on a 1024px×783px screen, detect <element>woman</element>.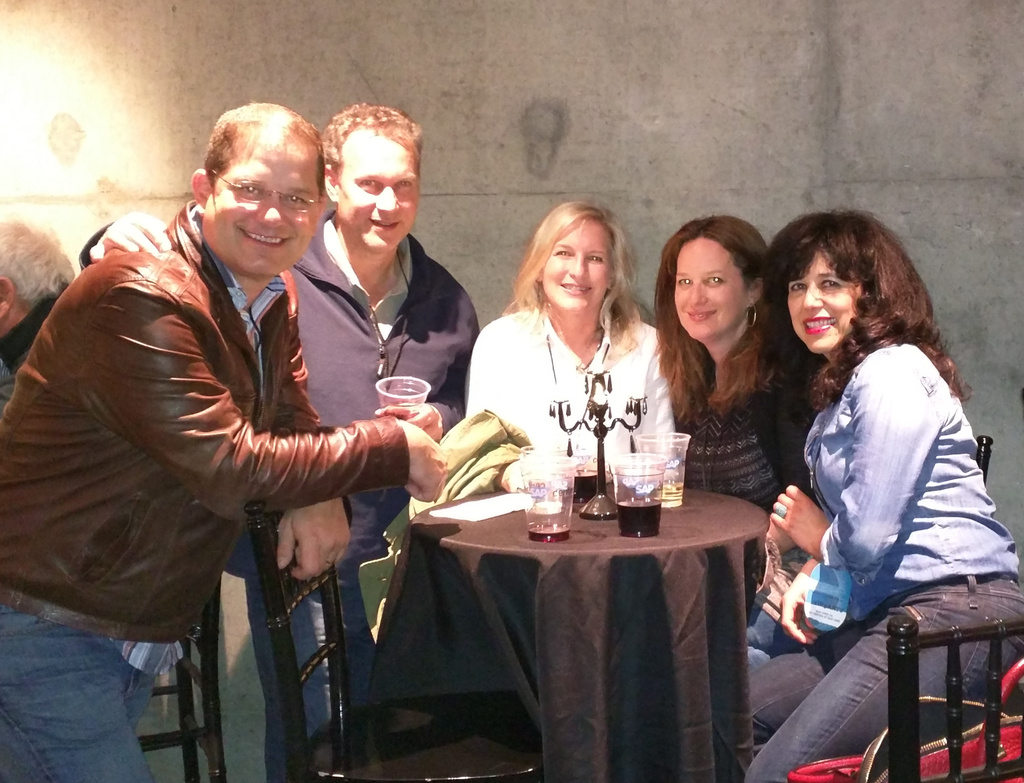
bbox(650, 213, 815, 583).
